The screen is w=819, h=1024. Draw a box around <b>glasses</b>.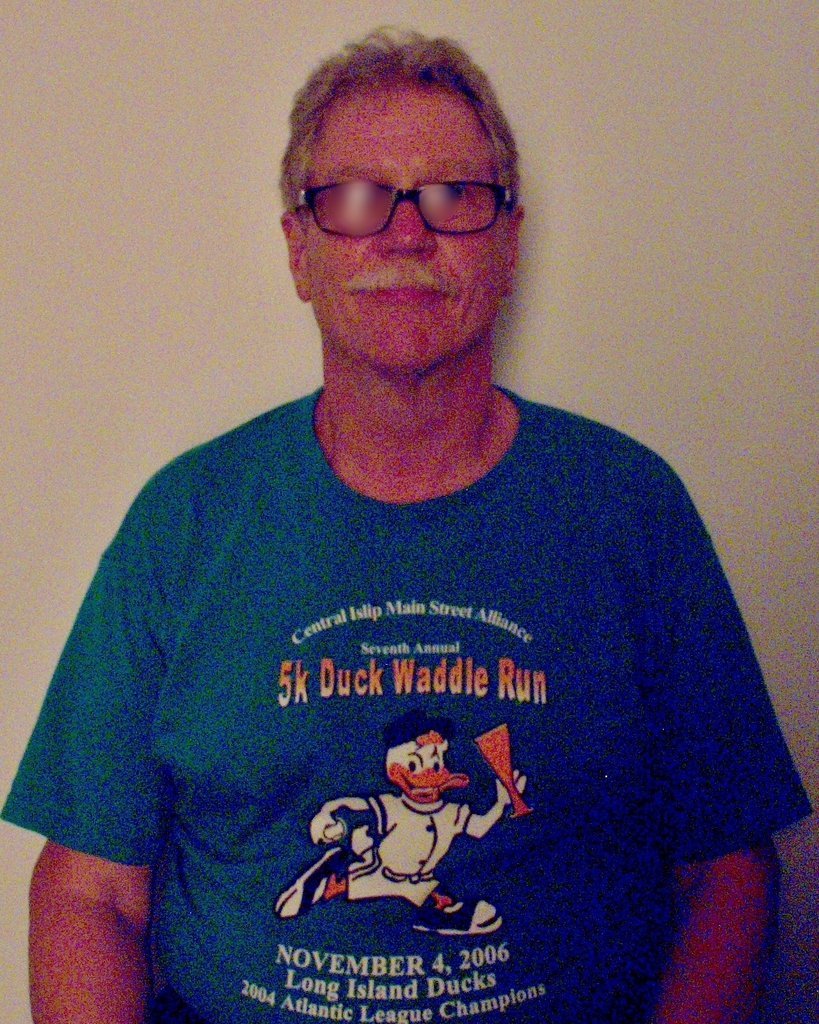
box(280, 180, 512, 250).
